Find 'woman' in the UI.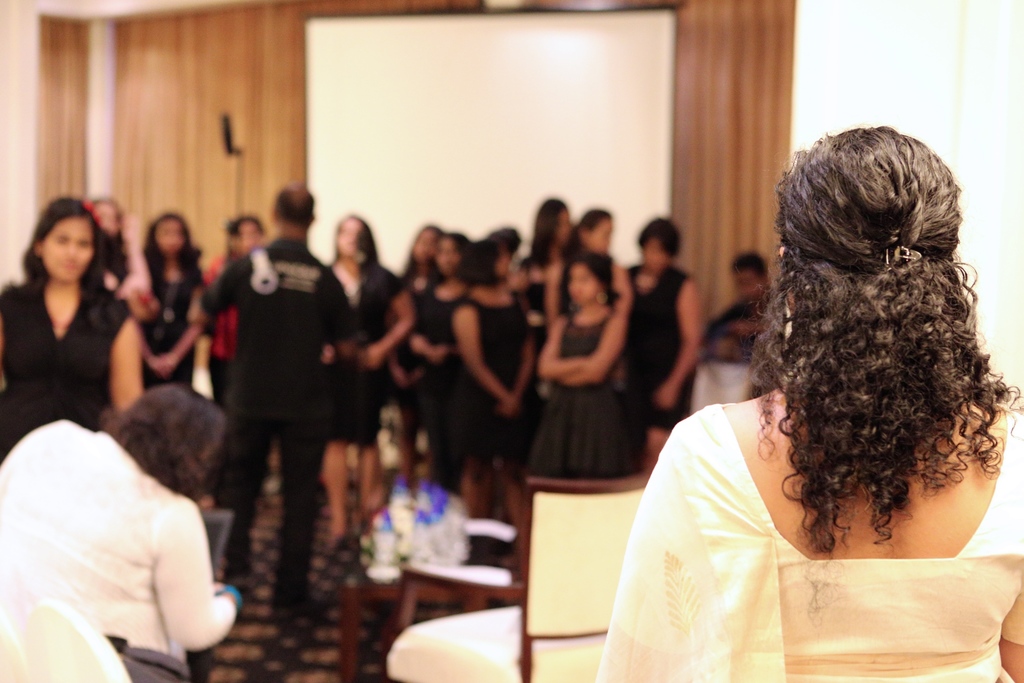
UI element at x1=584, y1=92, x2=1008, y2=662.
